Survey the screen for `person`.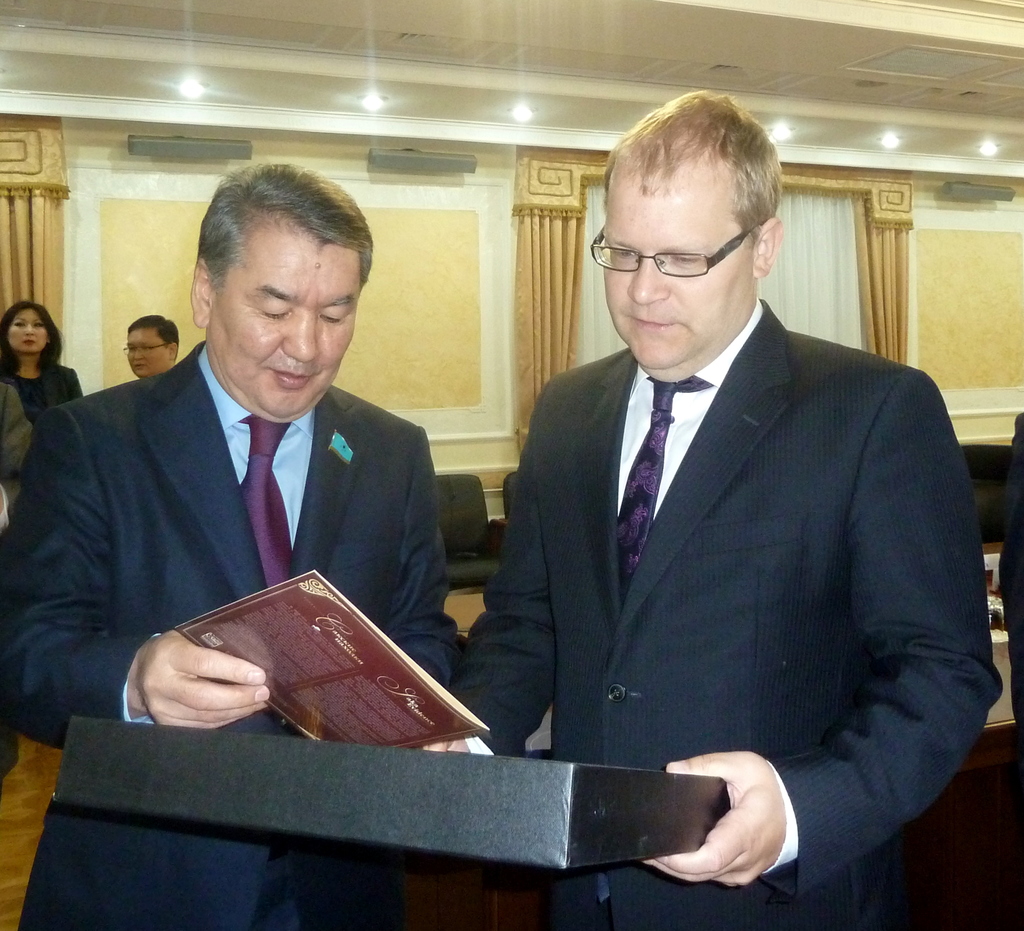
Survey found: (0,159,460,930).
